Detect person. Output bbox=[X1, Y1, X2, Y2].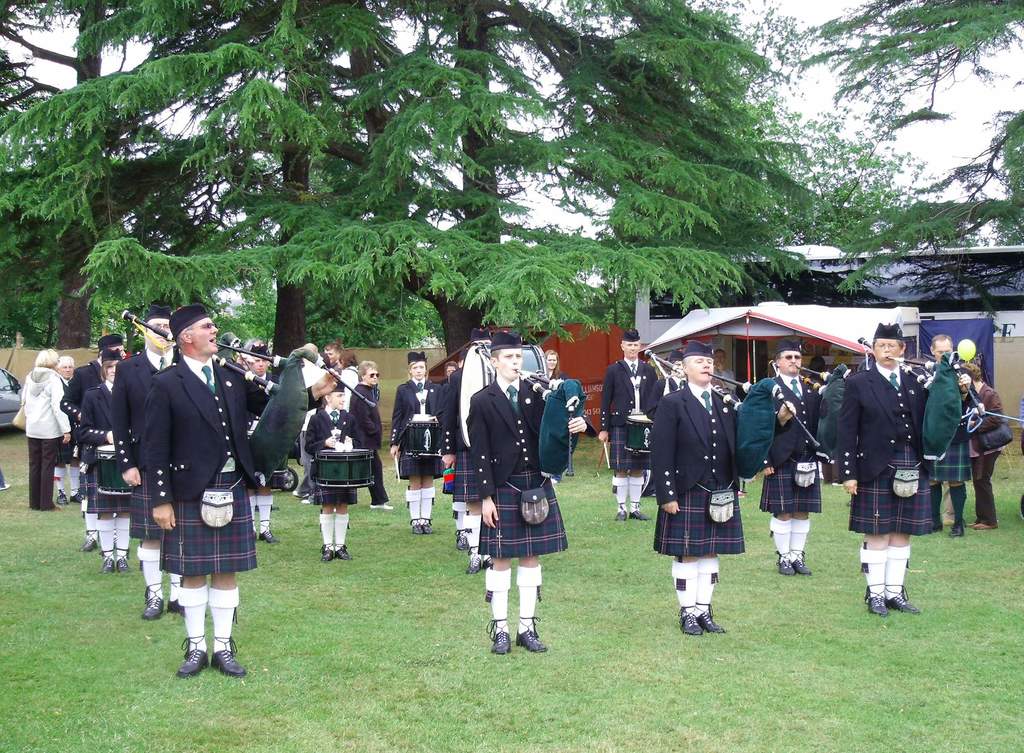
bbox=[19, 348, 73, 514].
